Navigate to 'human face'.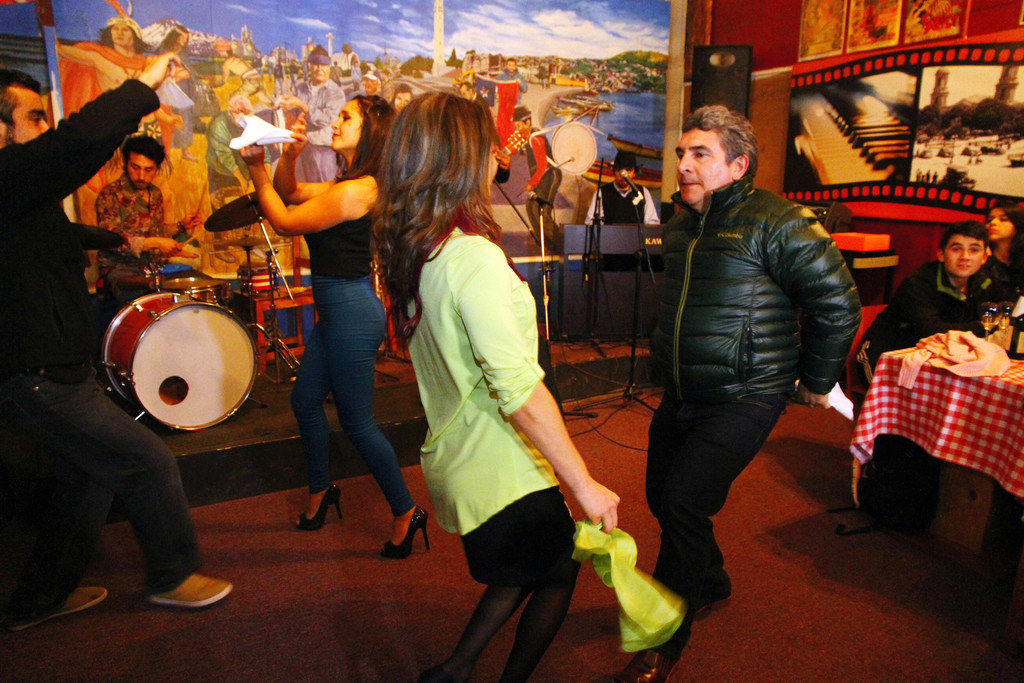
Navigation target: [397,88,412,109].
